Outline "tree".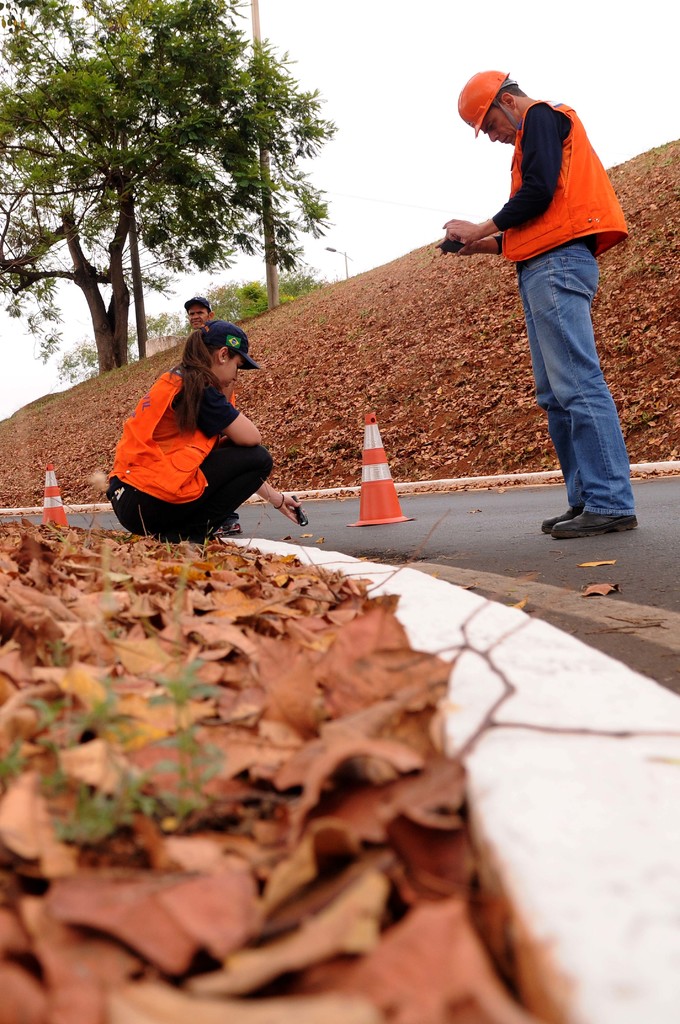
Outline: [left=54, top=338, right=100, bottom=383].
